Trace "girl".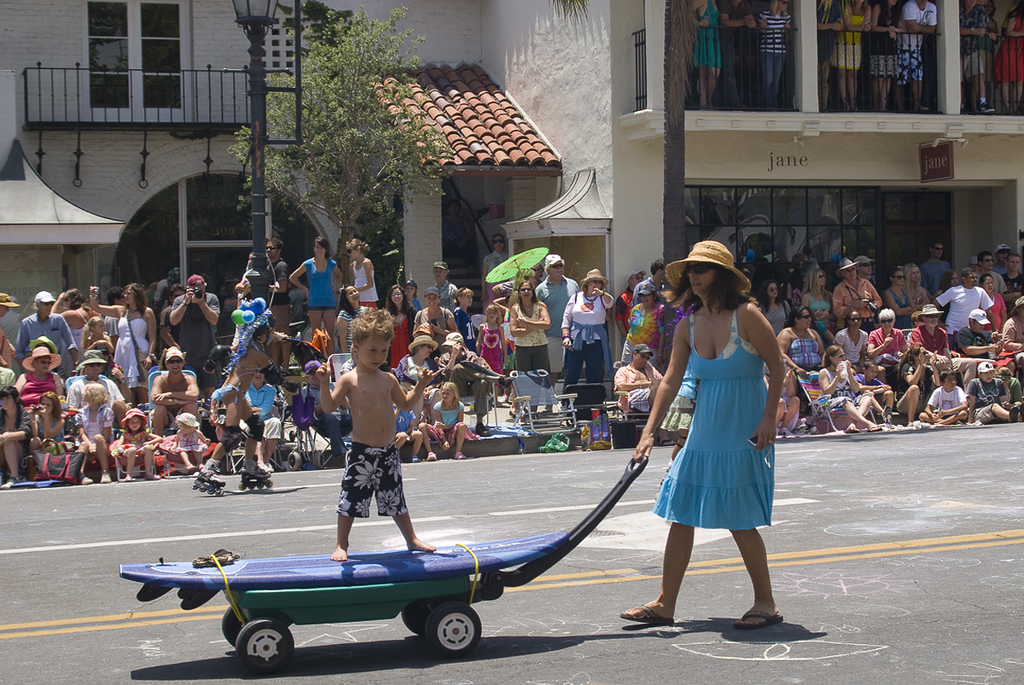
Traced to 759 276 794 342.
